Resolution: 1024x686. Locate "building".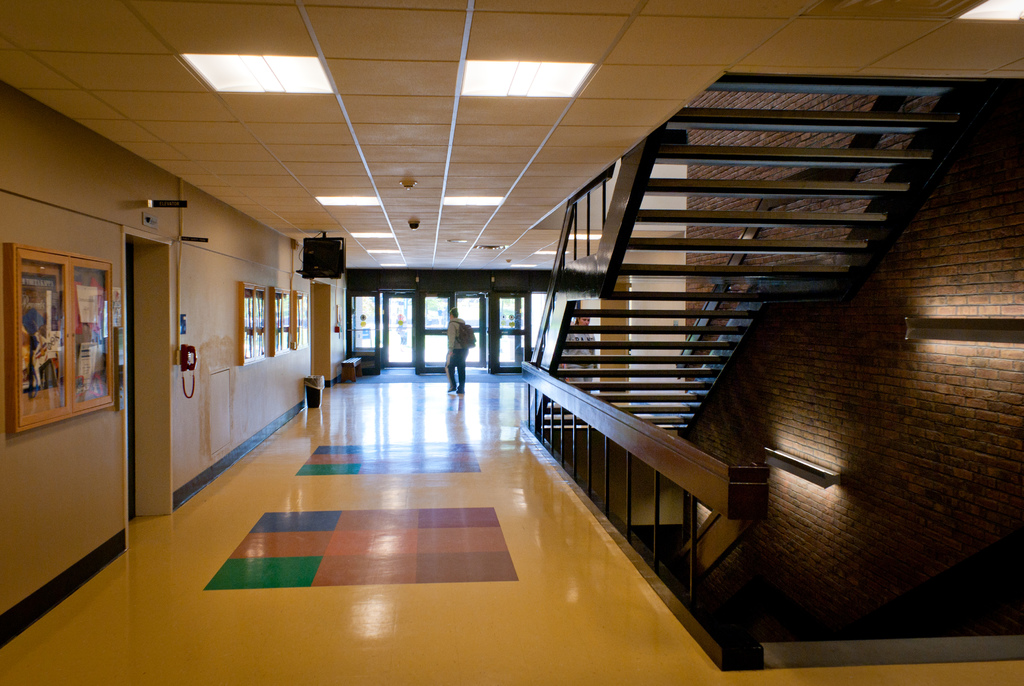
x1=0, y1=0, x2=1023, y2=685.
